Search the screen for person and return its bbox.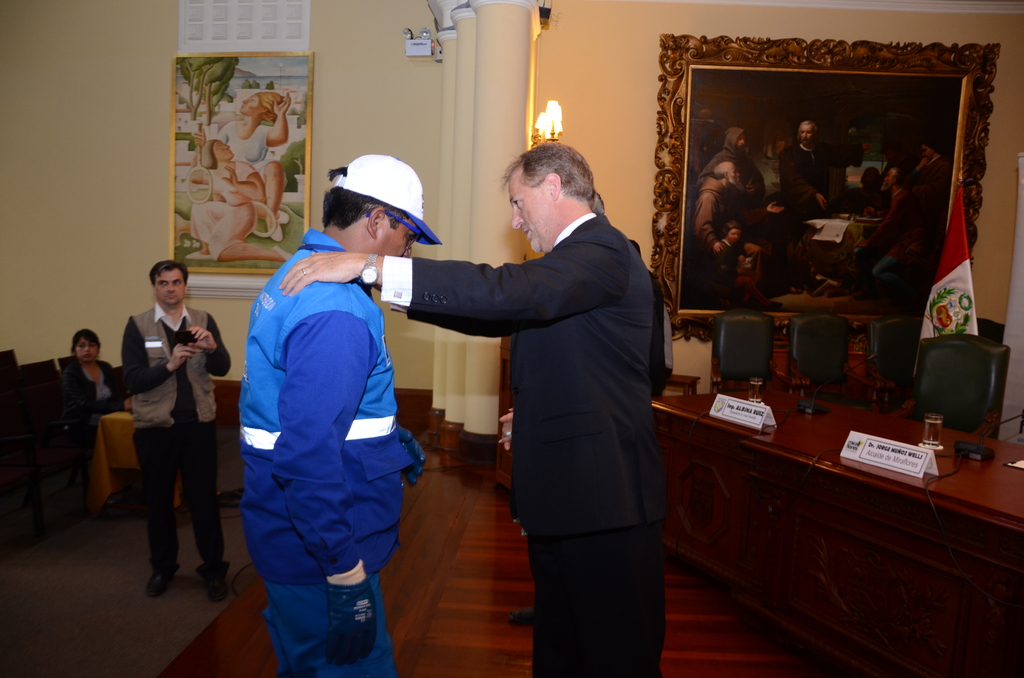
Found: 814, 167, 935, 300.
